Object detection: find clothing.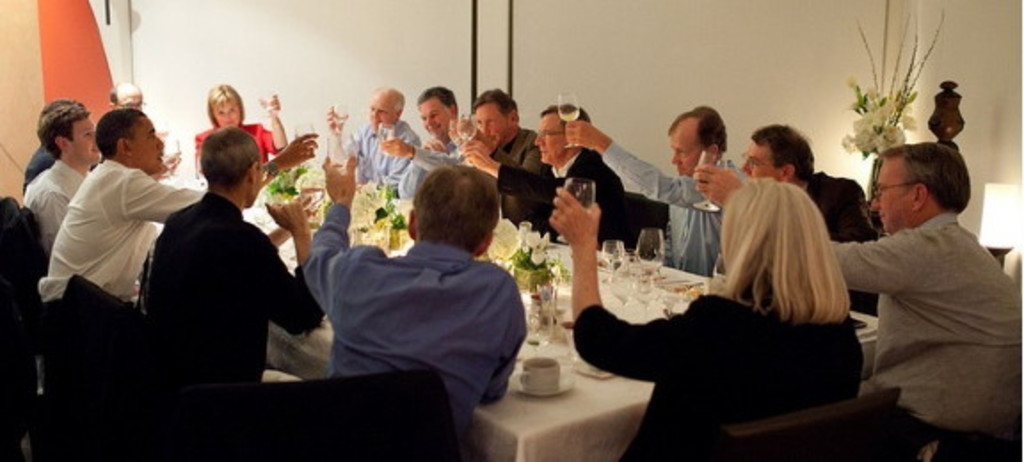
region(30, 151, 217, 302).
